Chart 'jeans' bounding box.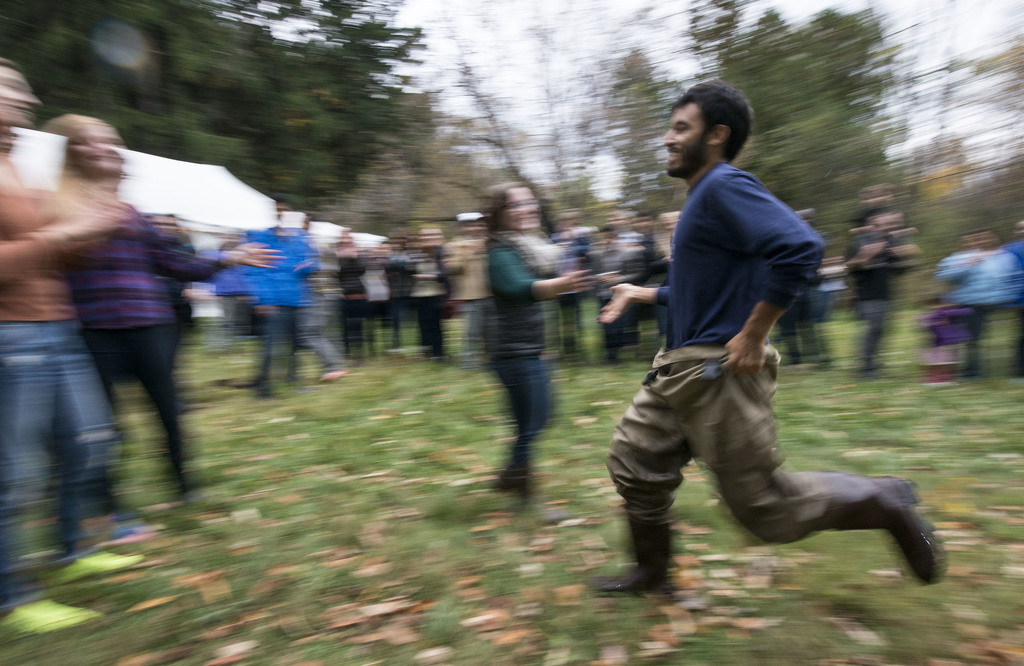
Charted: 781:312:804:370.
